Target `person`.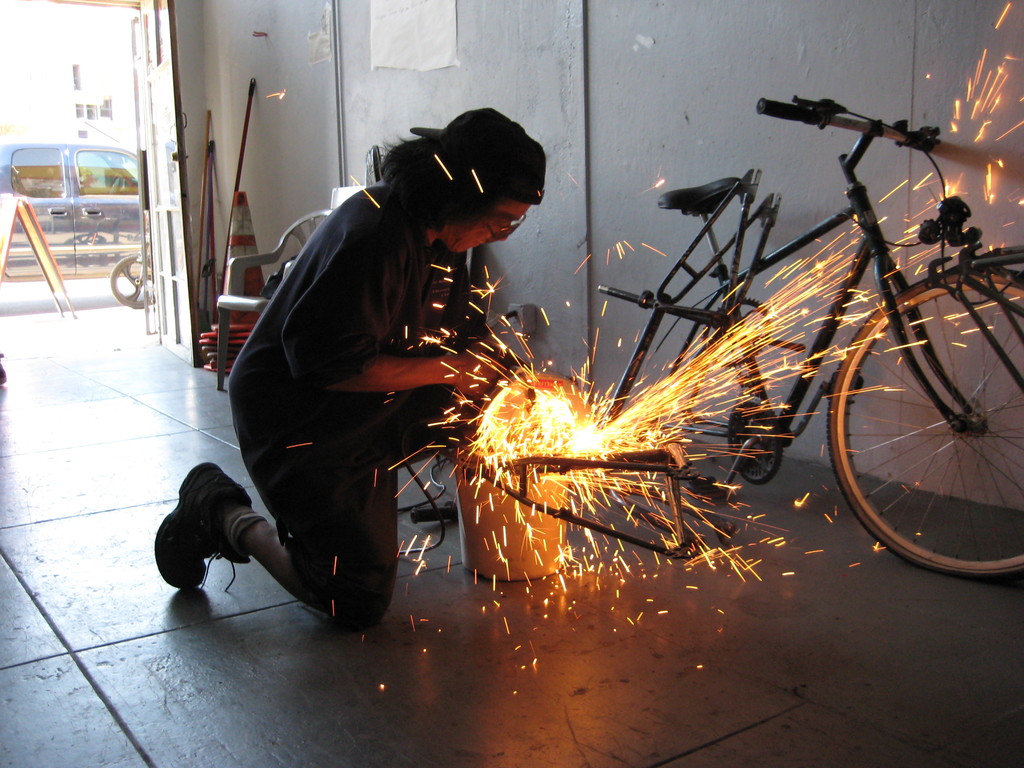
Target region: (144,100,568,630).
